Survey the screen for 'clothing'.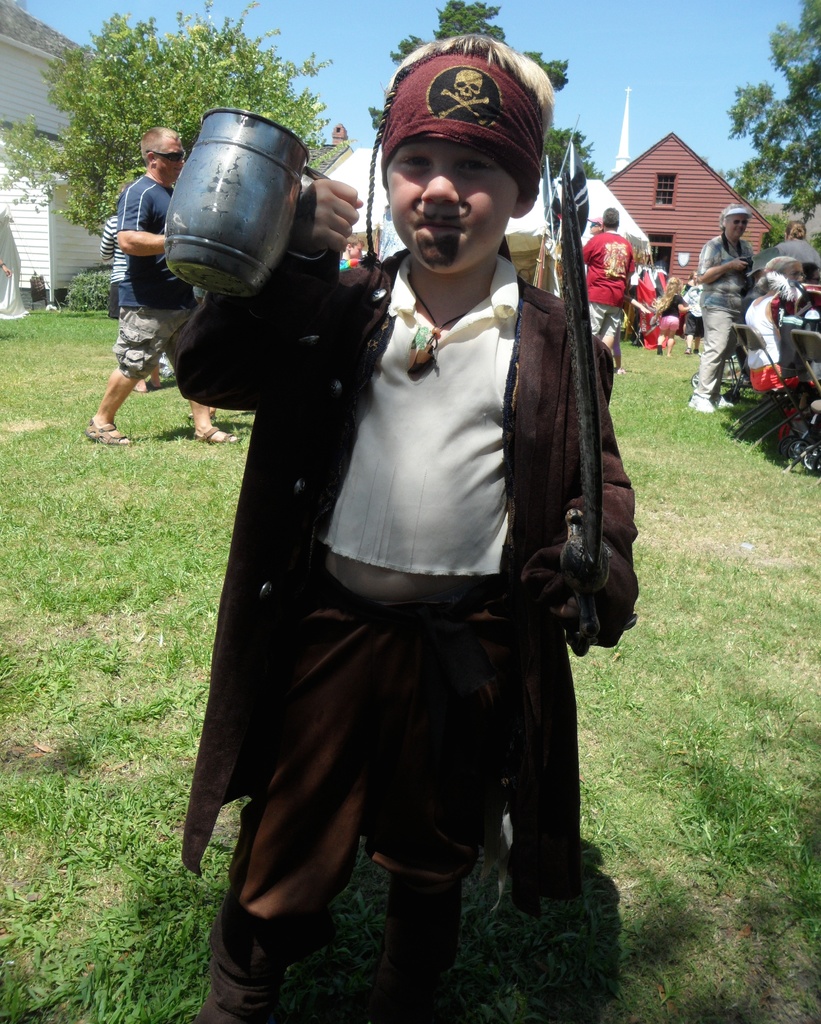
Survey found: 118, 182, 203, 380.
